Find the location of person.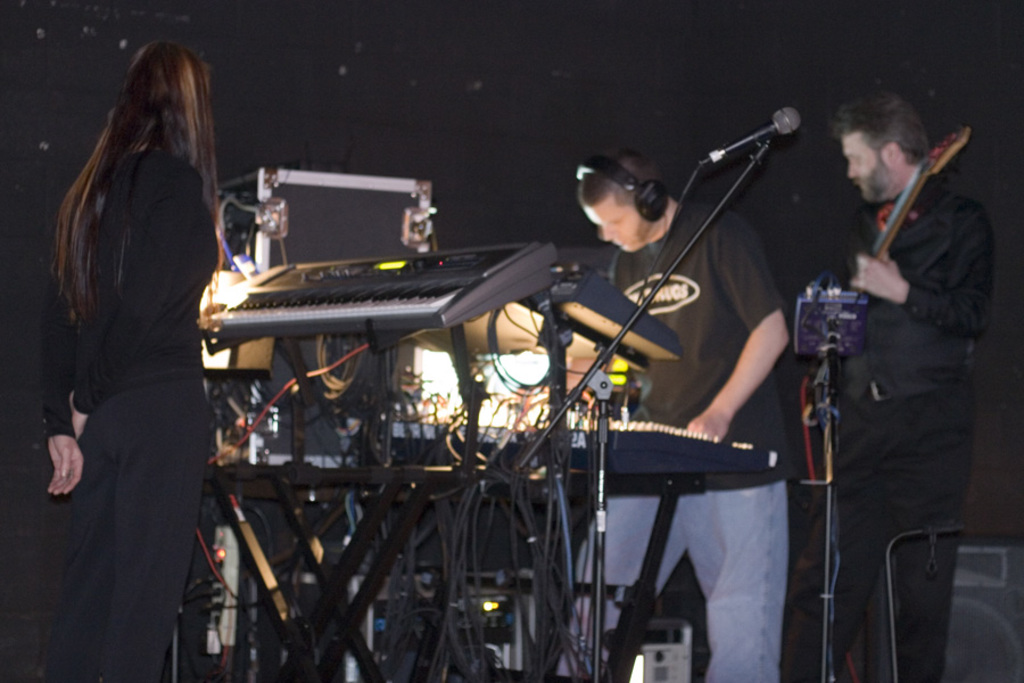
Location: box(555, 143, 794, 682).
